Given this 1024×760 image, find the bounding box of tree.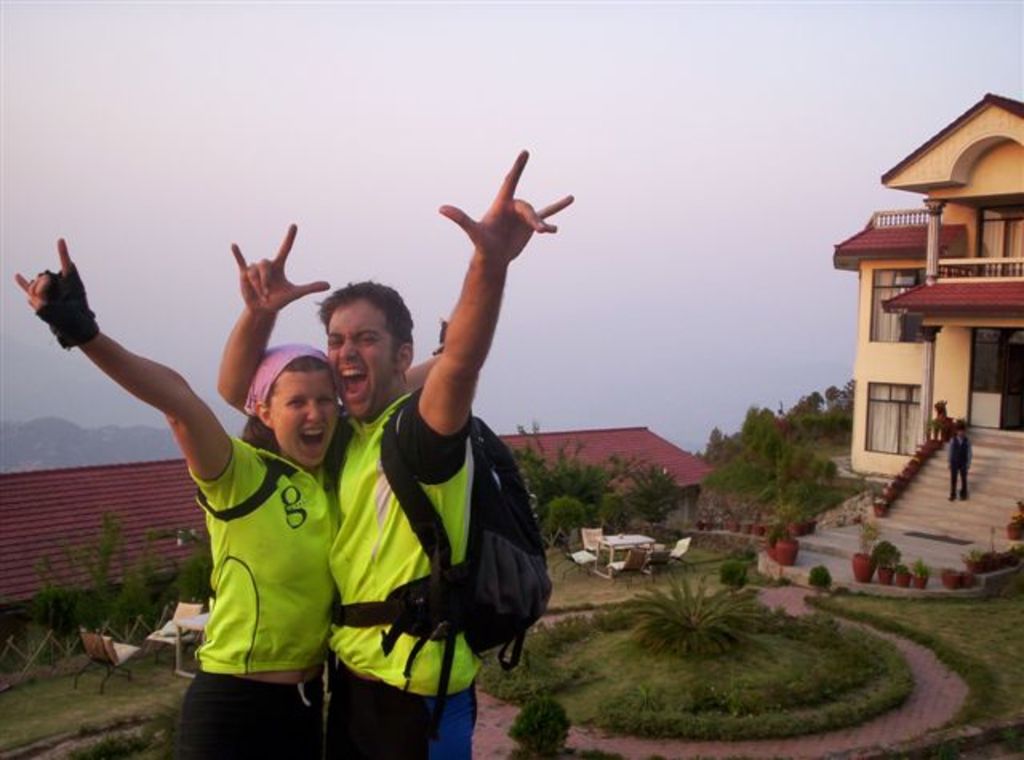
detection(30, 510, 213, 664).
